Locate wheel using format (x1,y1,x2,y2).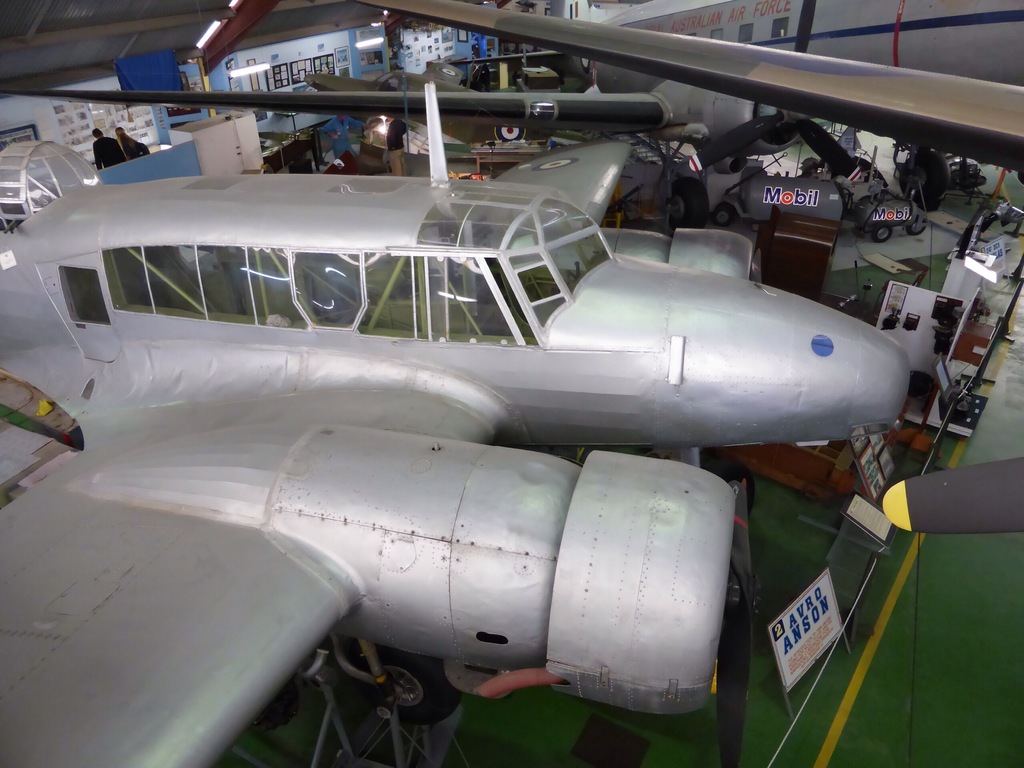
(872,225,891,241).
